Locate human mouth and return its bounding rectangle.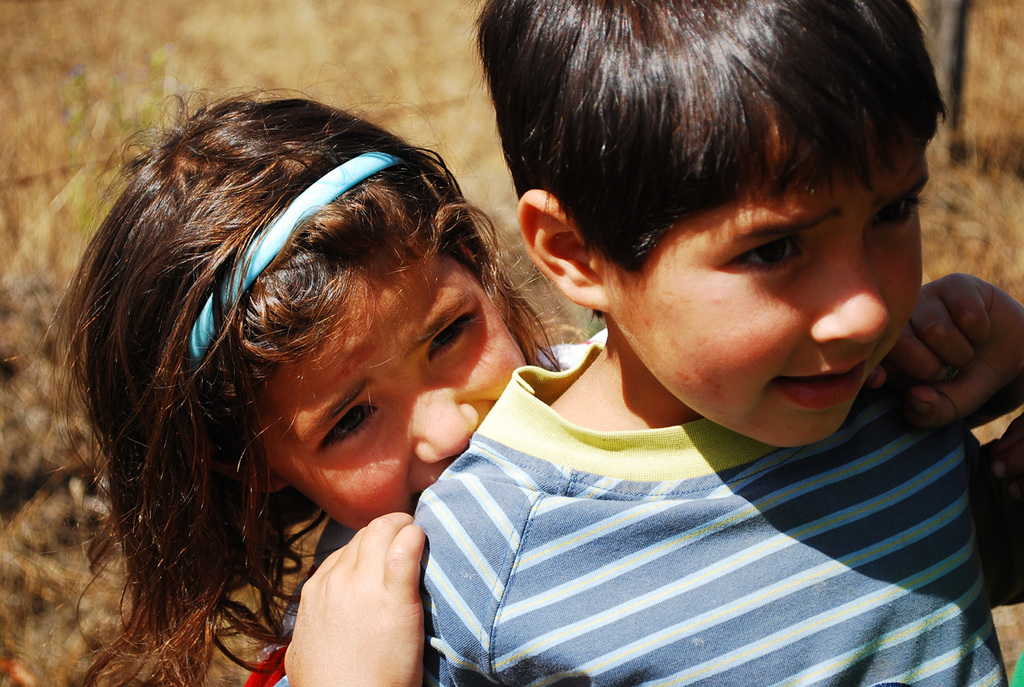
bbox(771, 359, 867, 410).
